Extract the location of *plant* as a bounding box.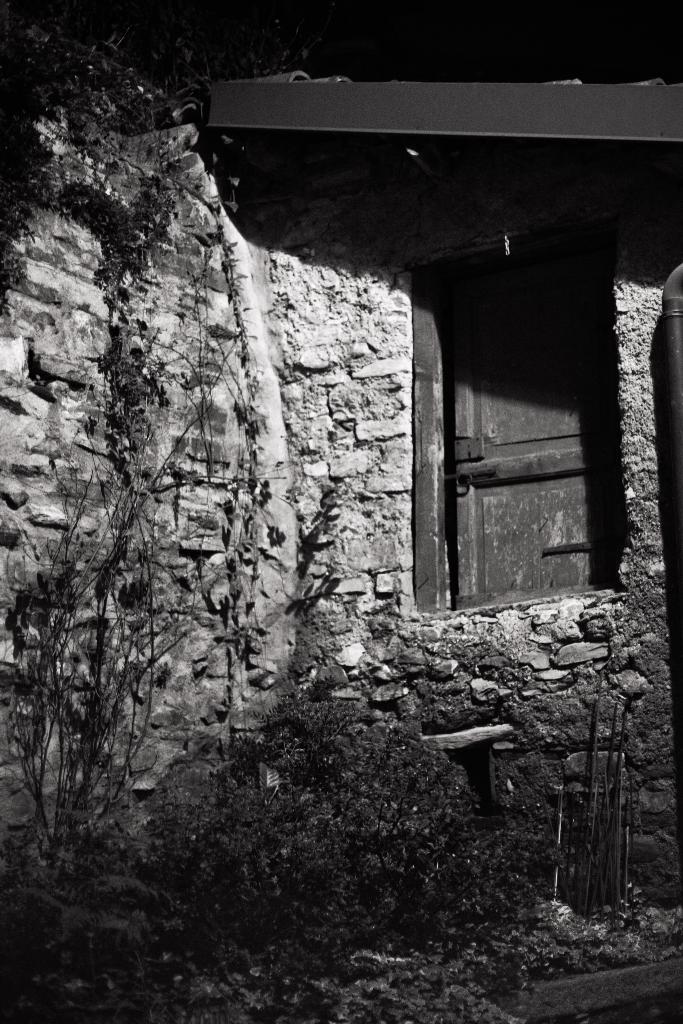
x1=0, y1=0, x2=324, y2=1023.
